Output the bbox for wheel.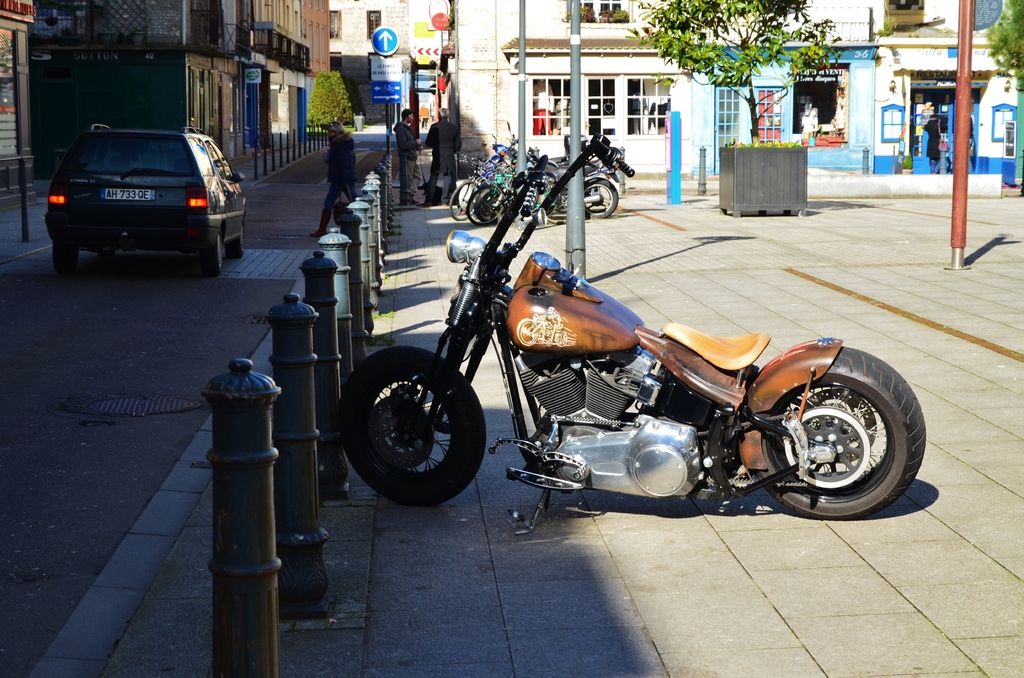
BBox(227, 224, 246, 257).
